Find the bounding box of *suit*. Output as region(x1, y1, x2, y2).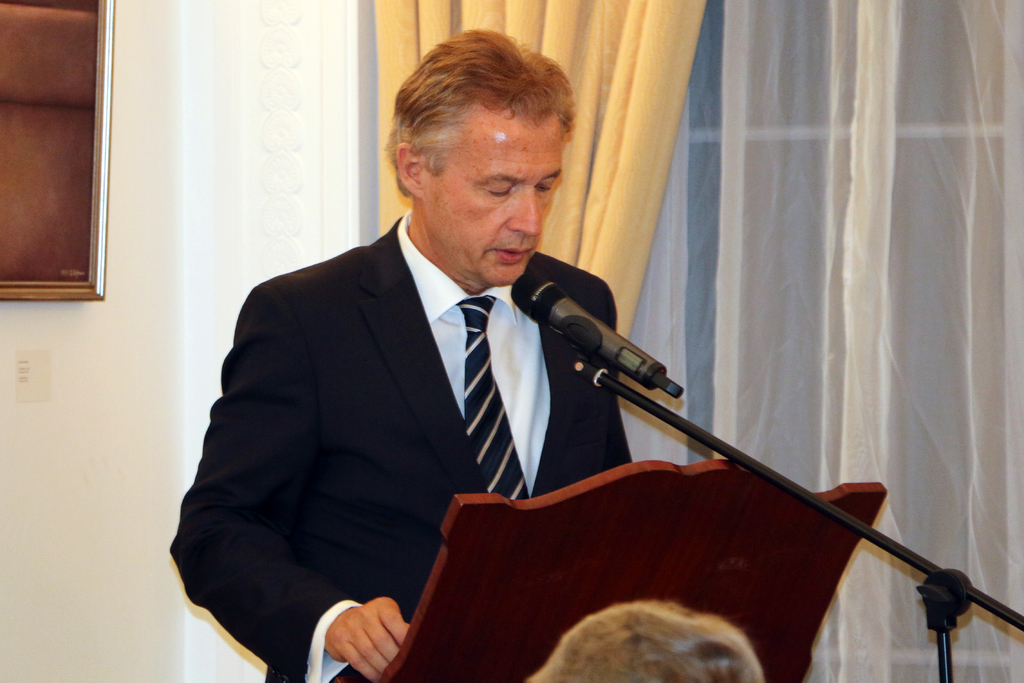
region(189, 151, 643, 659).
